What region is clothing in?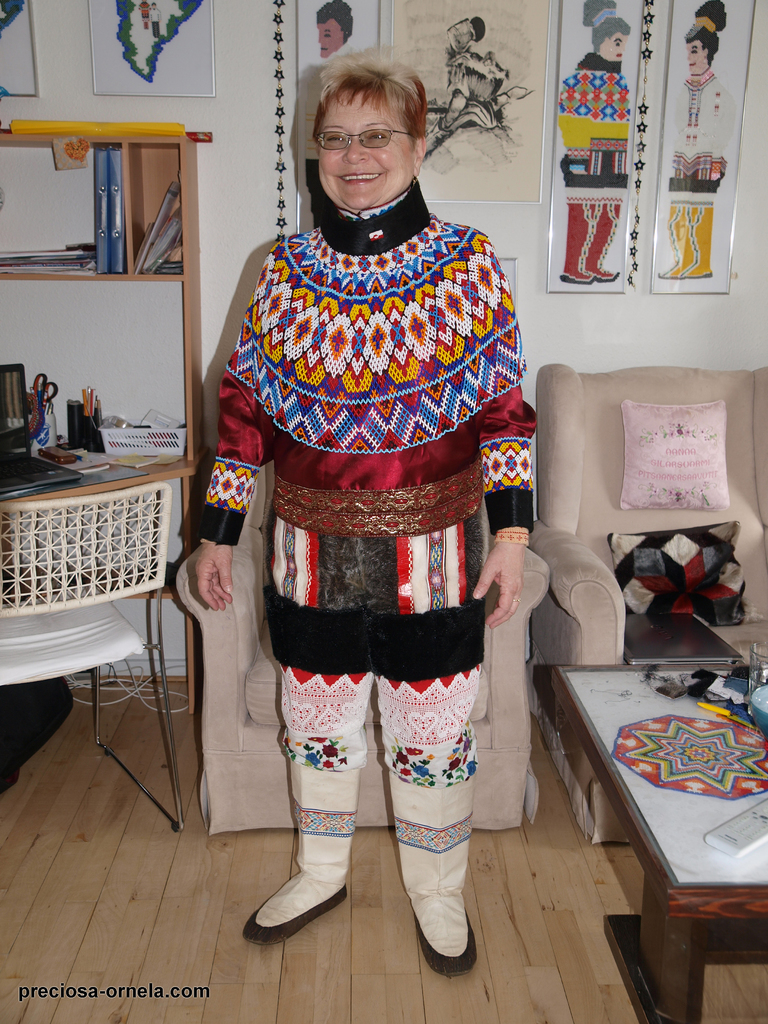
177,168,551,945.
